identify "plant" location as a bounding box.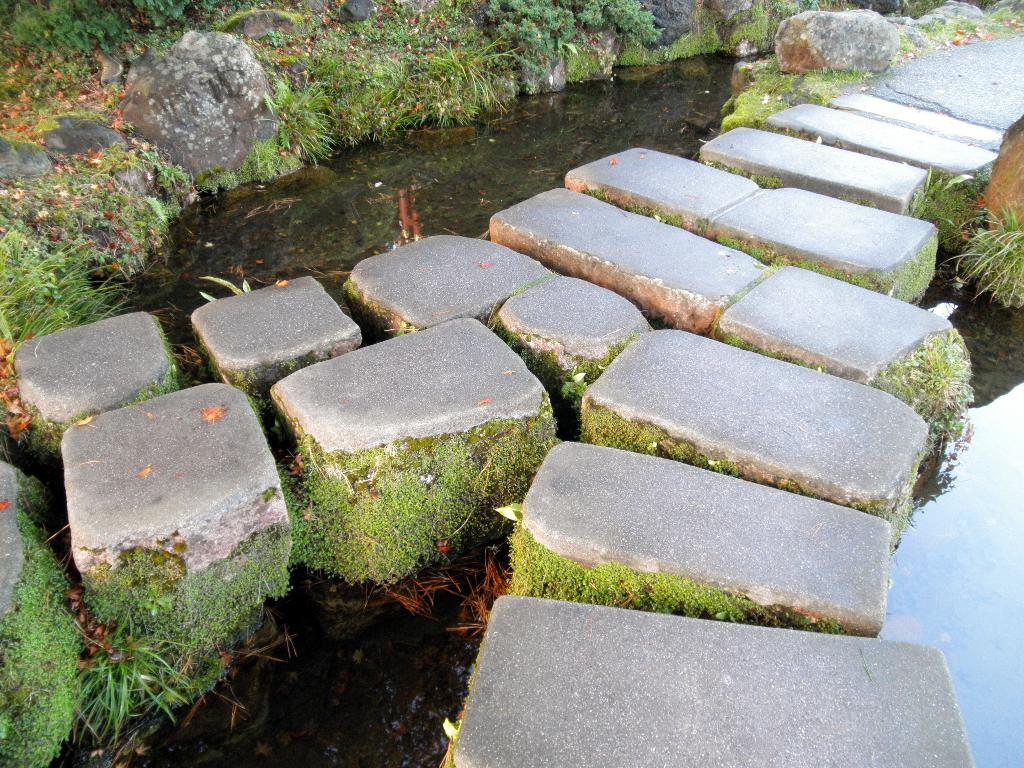
[left=497, top=520, right=852, bottom=638].
